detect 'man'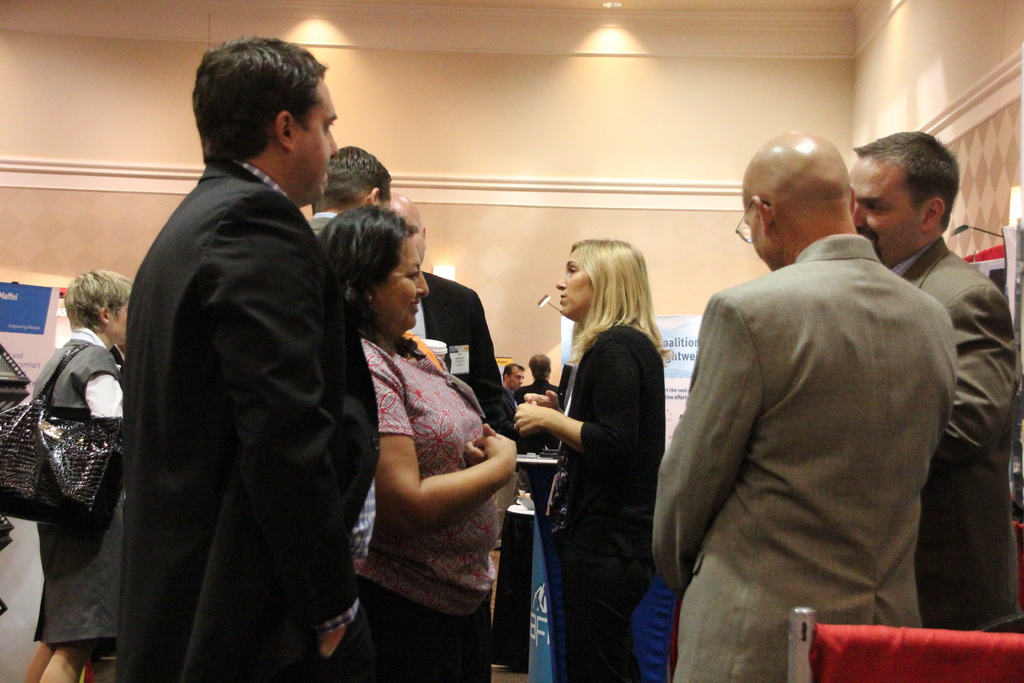
500/357/525/404
